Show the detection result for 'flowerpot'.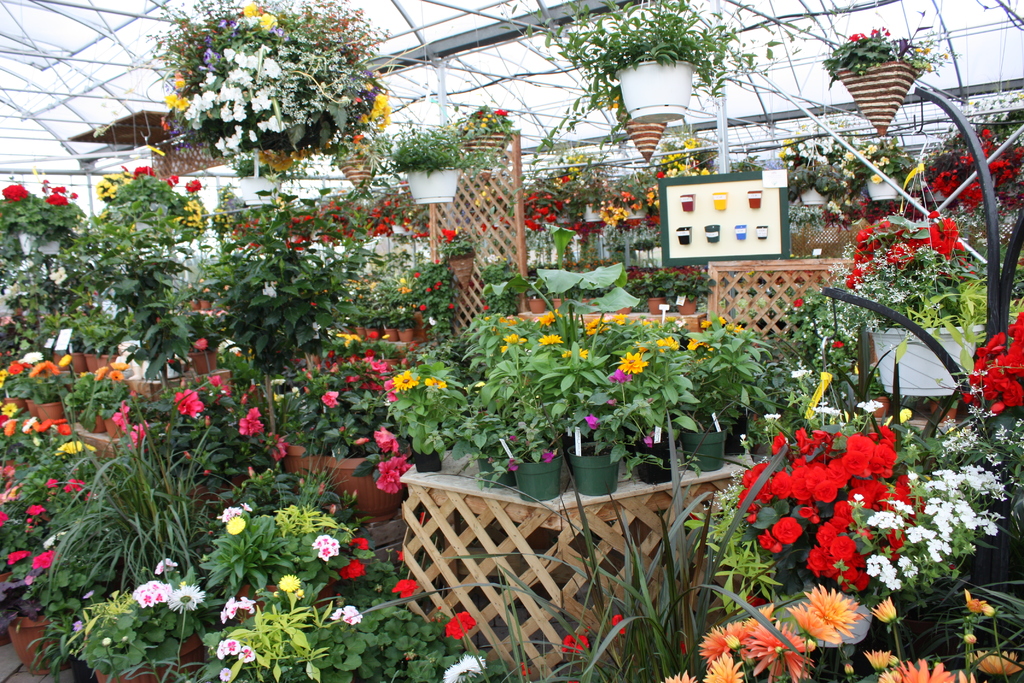
bbox=(717, 413, 750, 451).
